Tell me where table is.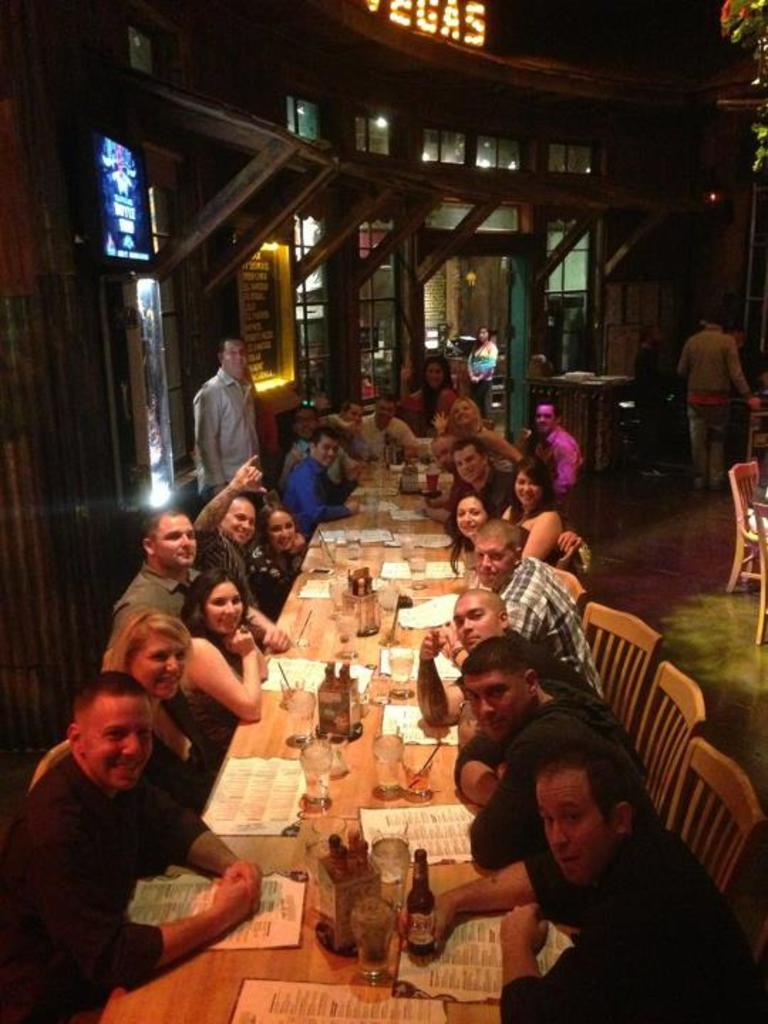
table is at box(267, 461, 474, 656).
